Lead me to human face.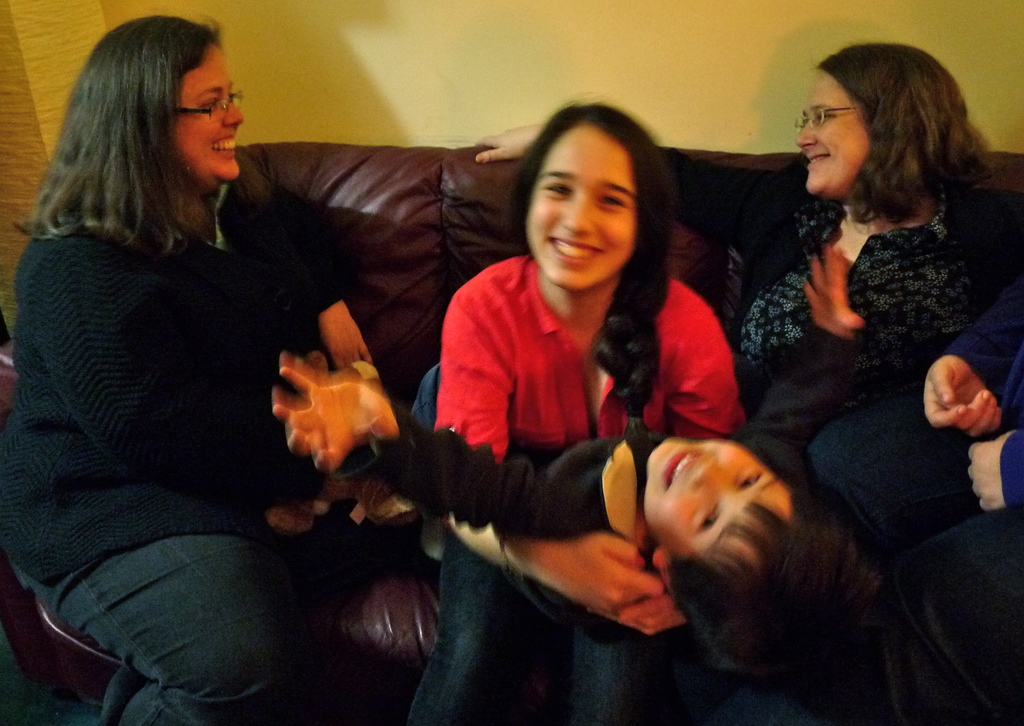
Lead to rect(644, 441, 788, 575).
